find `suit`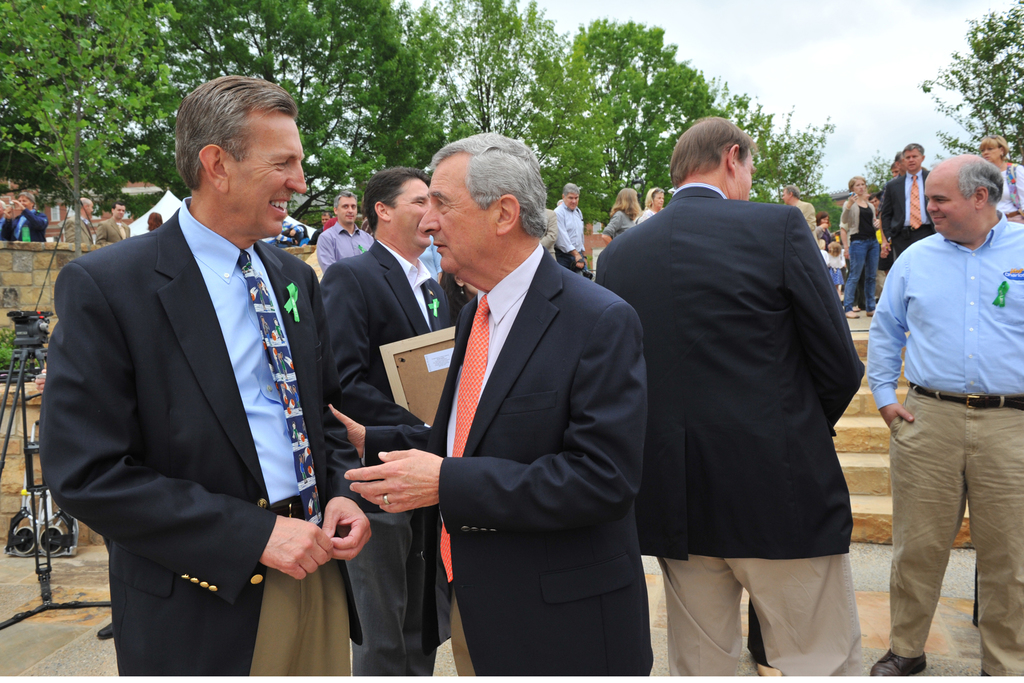
65:217:95:243
